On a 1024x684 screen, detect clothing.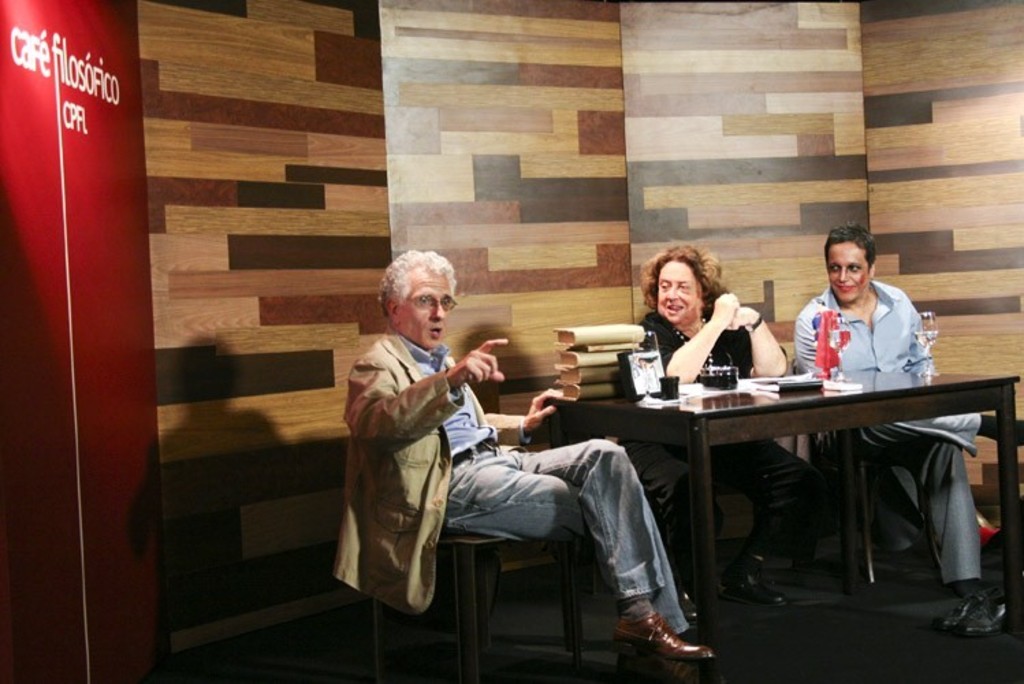
x1=338, y1=330, x2=468, y2=624.
